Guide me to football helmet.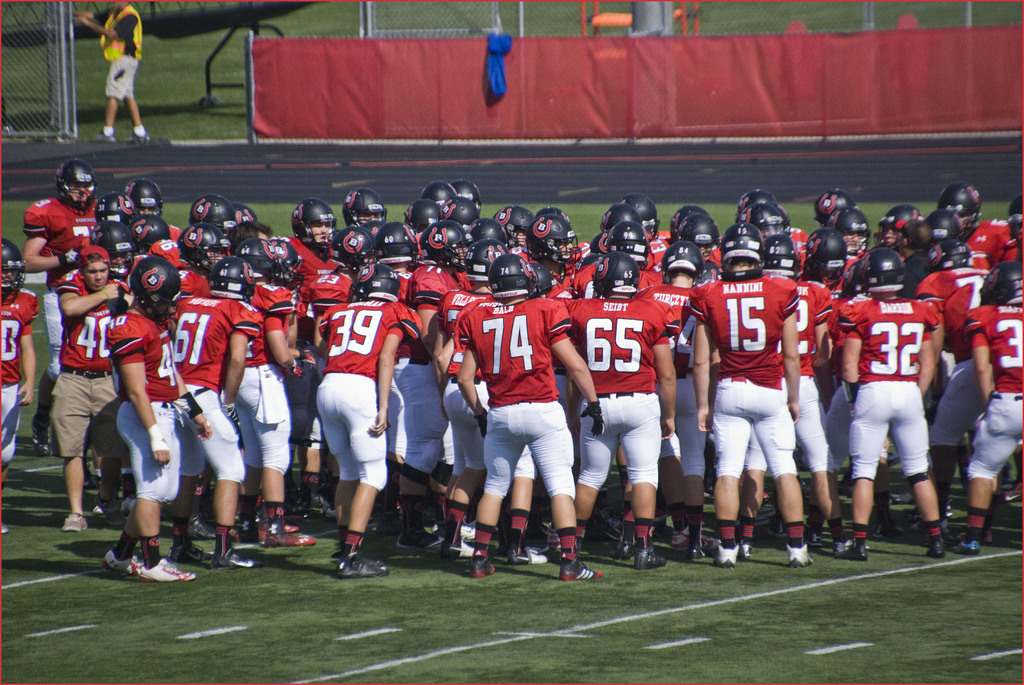
Guidance: region(206, 251, 253, 300).
